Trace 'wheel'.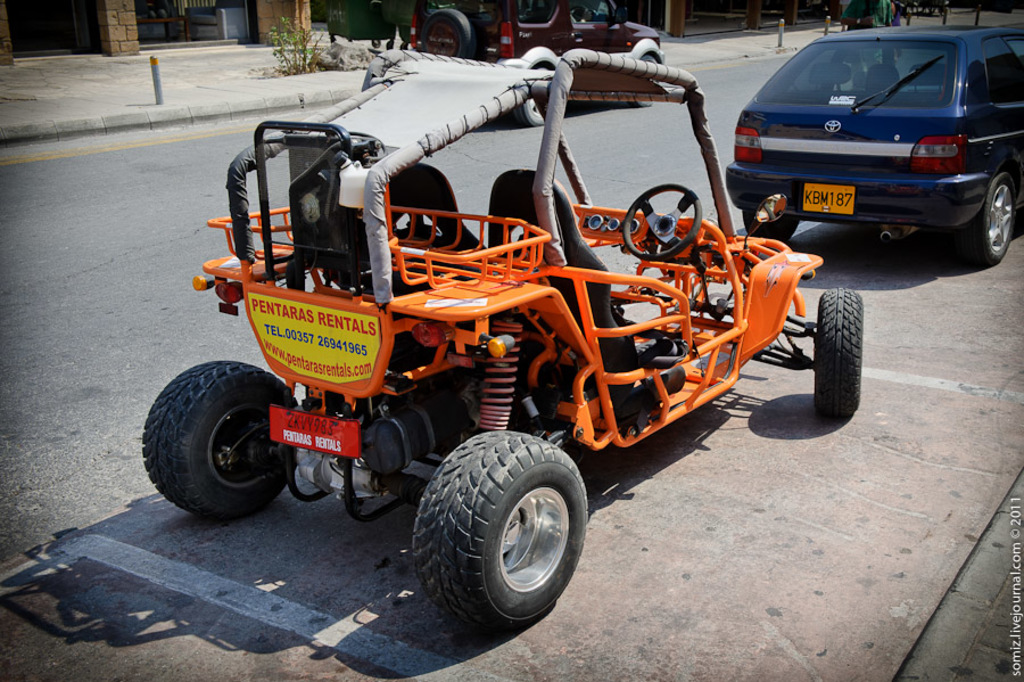
Traced to left=424, top=428, right=588, bottom=628.
